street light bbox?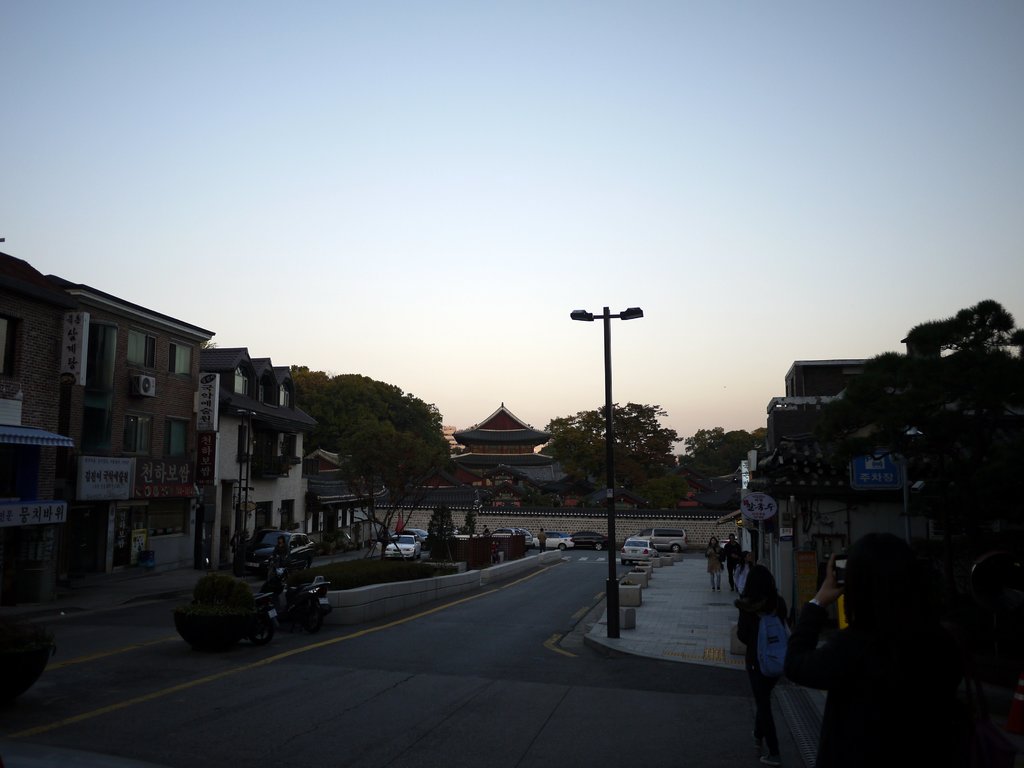
l=568, t=299, r=653, b=448
